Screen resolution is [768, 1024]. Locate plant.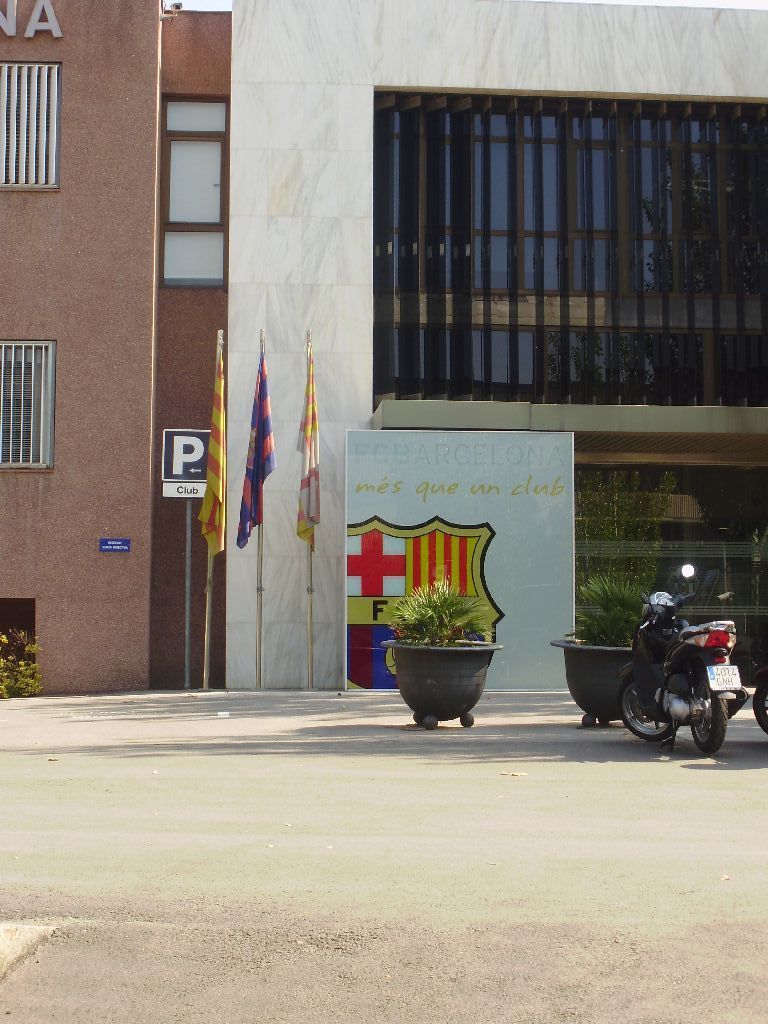
[0, 628, 48, 696].
